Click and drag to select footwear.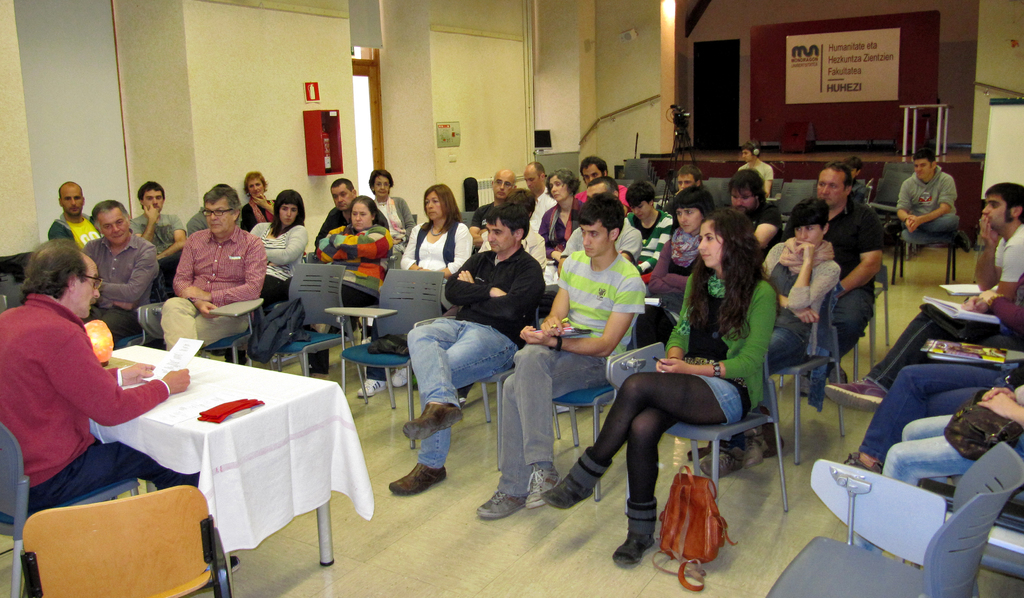
Selection: [404,403,466,442].
